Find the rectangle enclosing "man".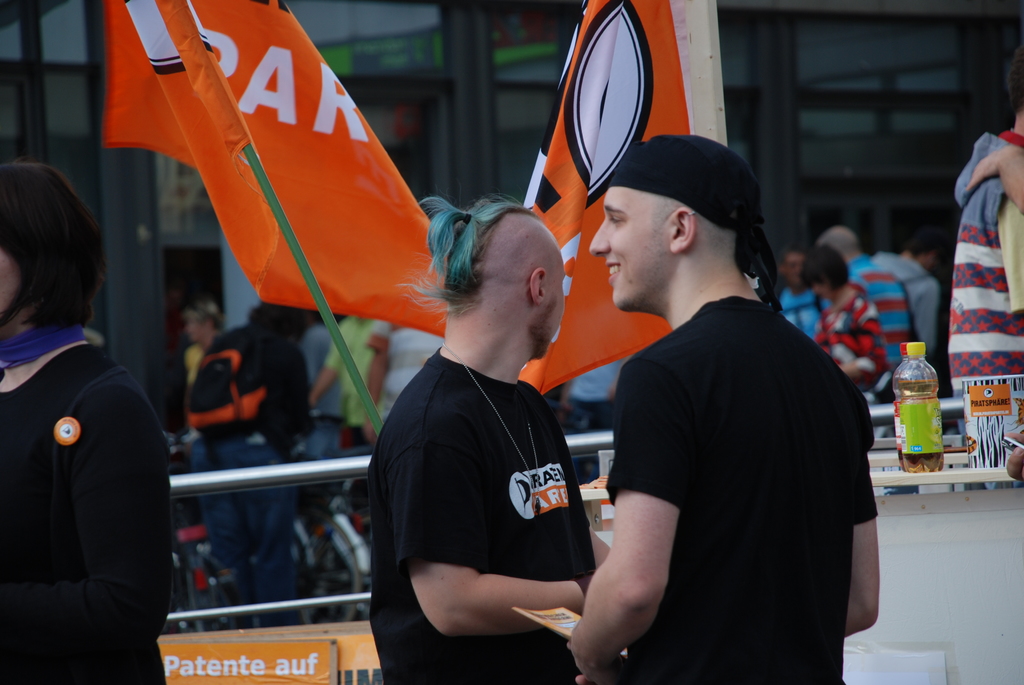
(289, 313, 345, 524).
